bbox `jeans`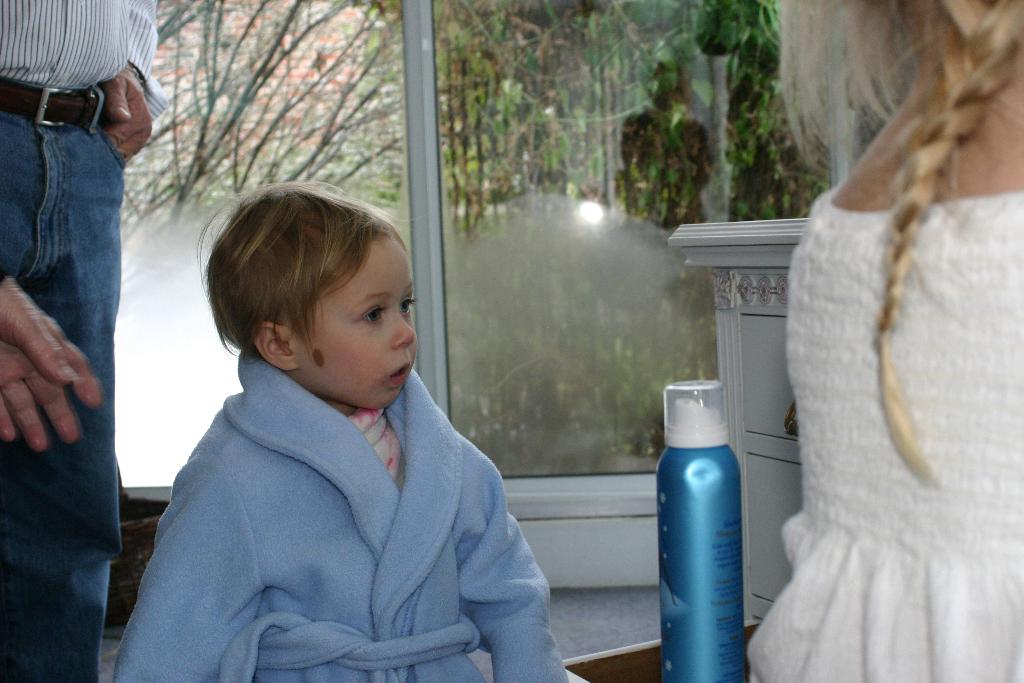
[0,84,122,682]
